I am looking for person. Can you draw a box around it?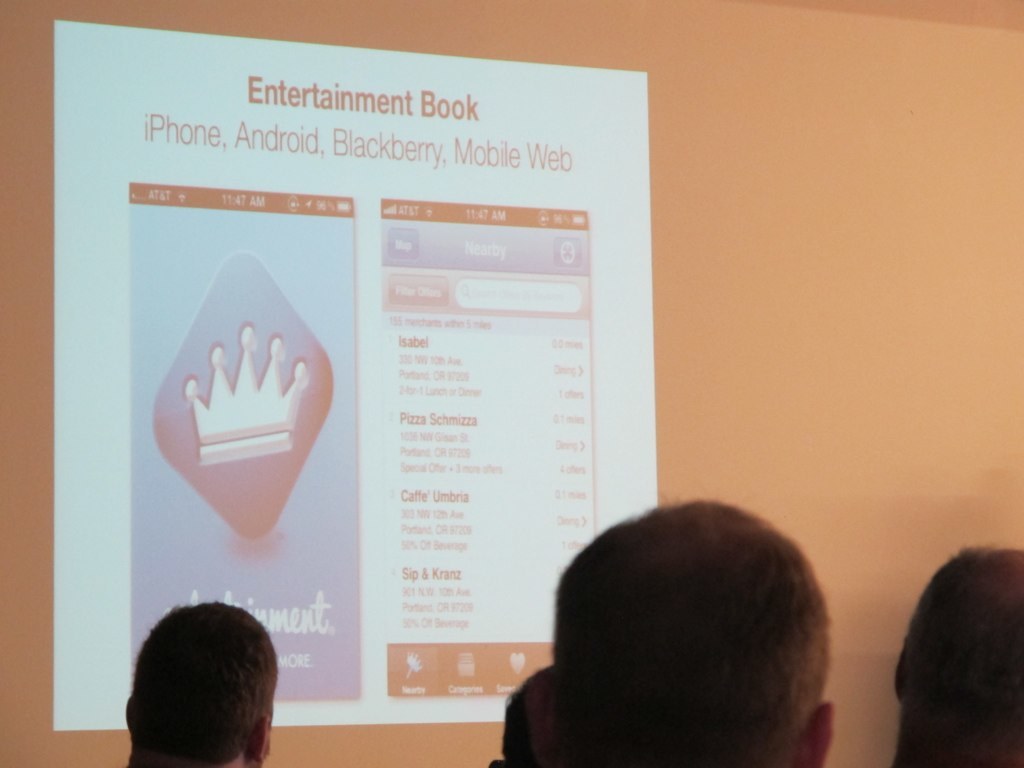
Sure, the bounding box is [888,535,1023,767].
